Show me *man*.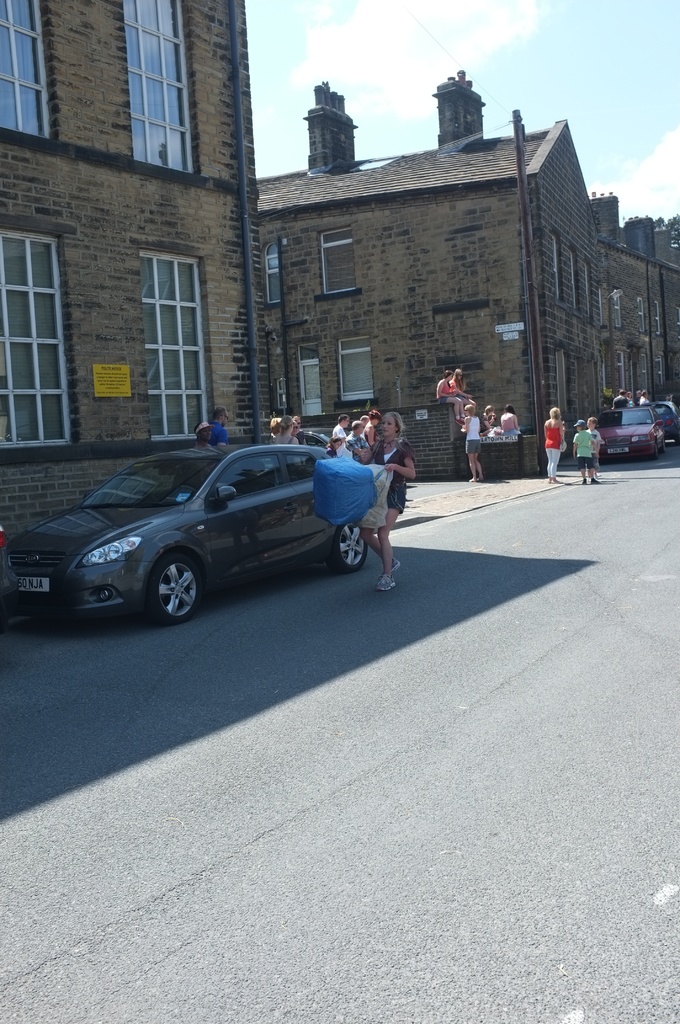
*man* is here: (329, 408, 350, 435).
